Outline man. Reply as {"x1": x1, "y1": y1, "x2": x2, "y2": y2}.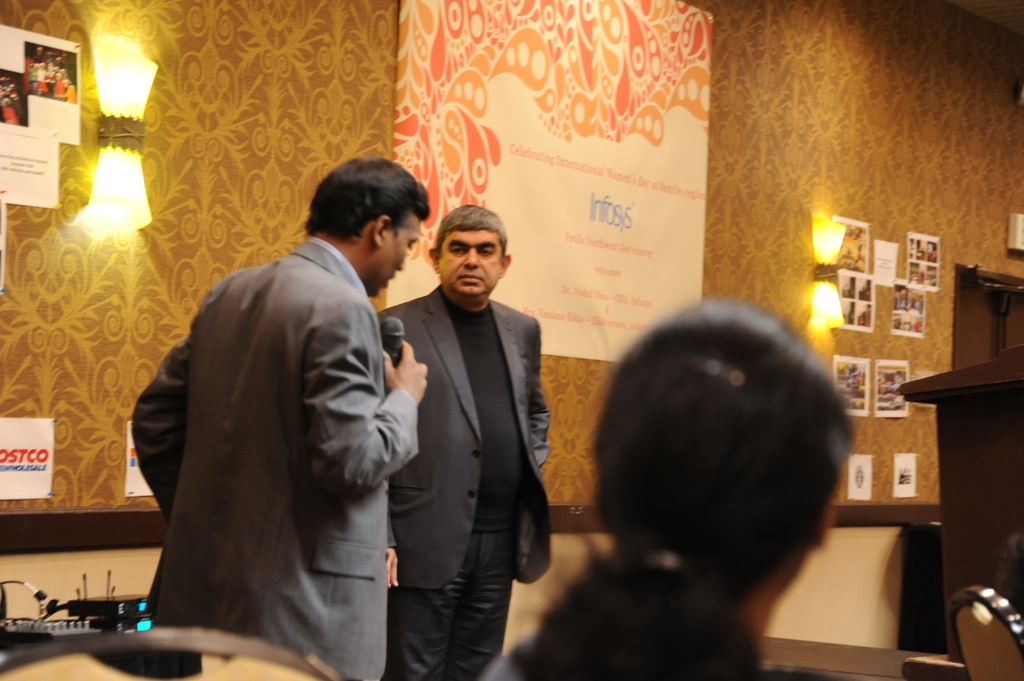
{"x1": 30, "y1": 47, "x2": 48, "y2": 64}.
